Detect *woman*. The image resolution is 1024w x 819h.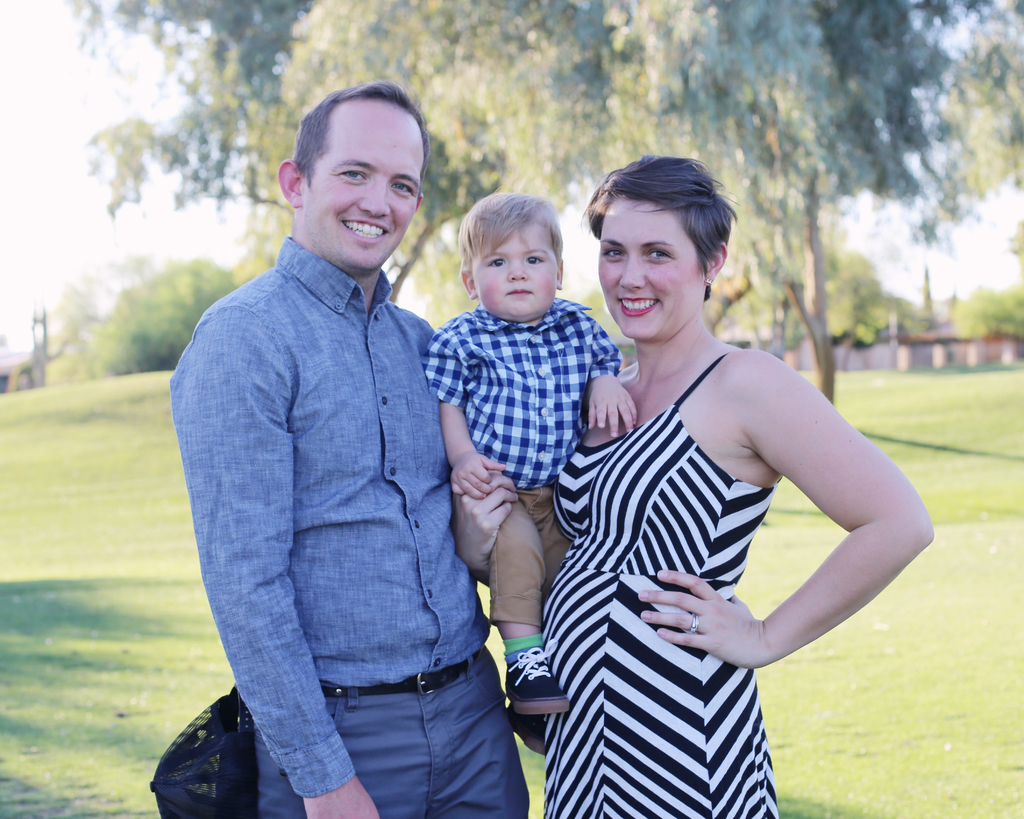
498 142 909 818.
